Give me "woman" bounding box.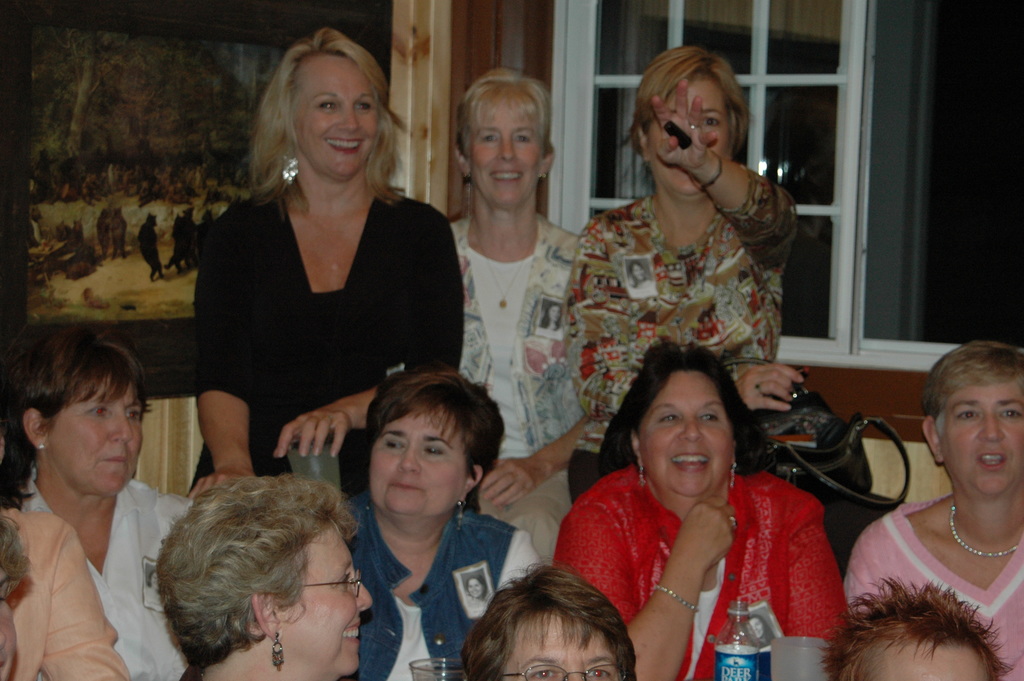
Rect(840, 339, 1023, 680).
